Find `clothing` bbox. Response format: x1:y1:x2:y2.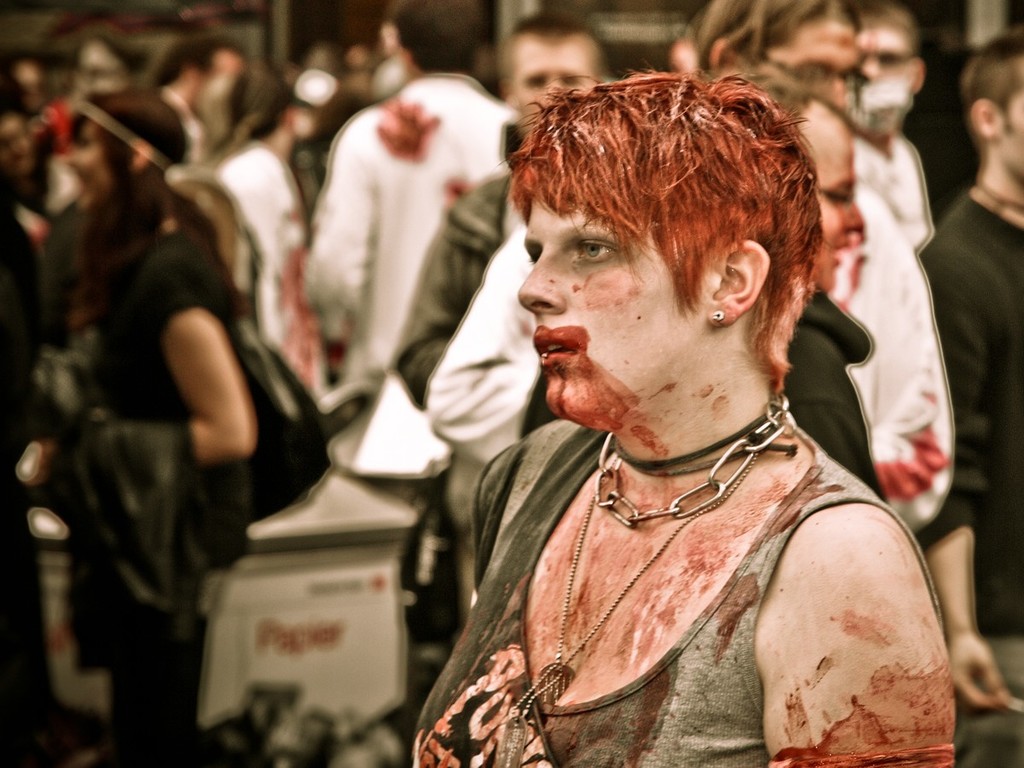
218:137:323:372.
